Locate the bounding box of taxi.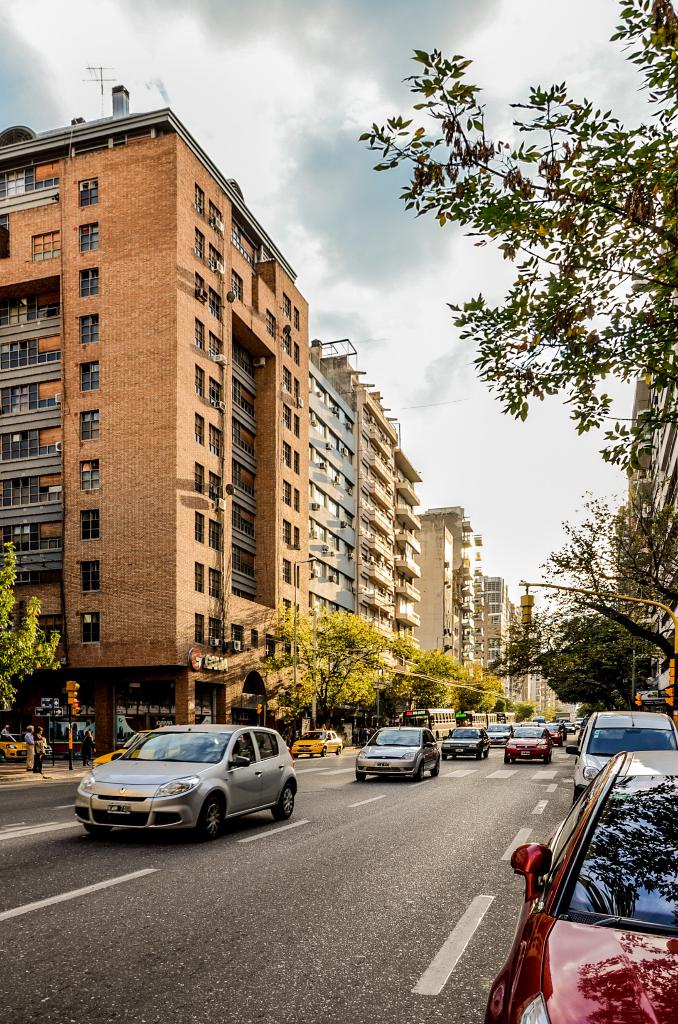
Bounding box: pyautogui.locateOnScreen(0, 734, 29, 764).
